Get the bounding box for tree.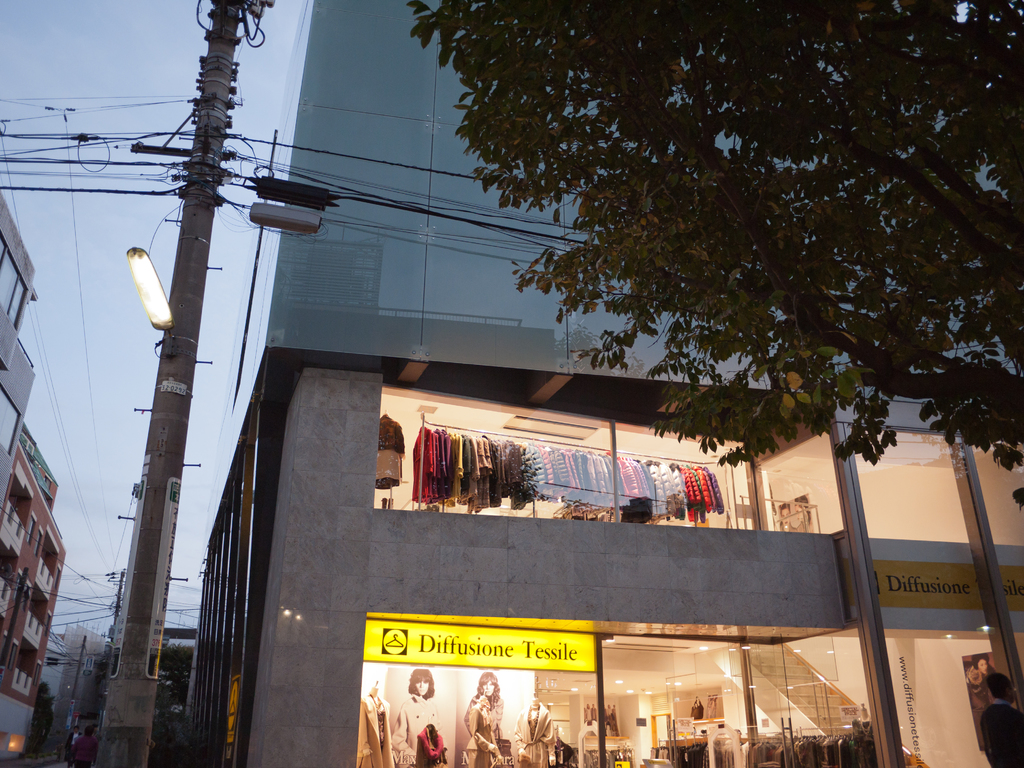
box=[440, 42, 1018, 497].
